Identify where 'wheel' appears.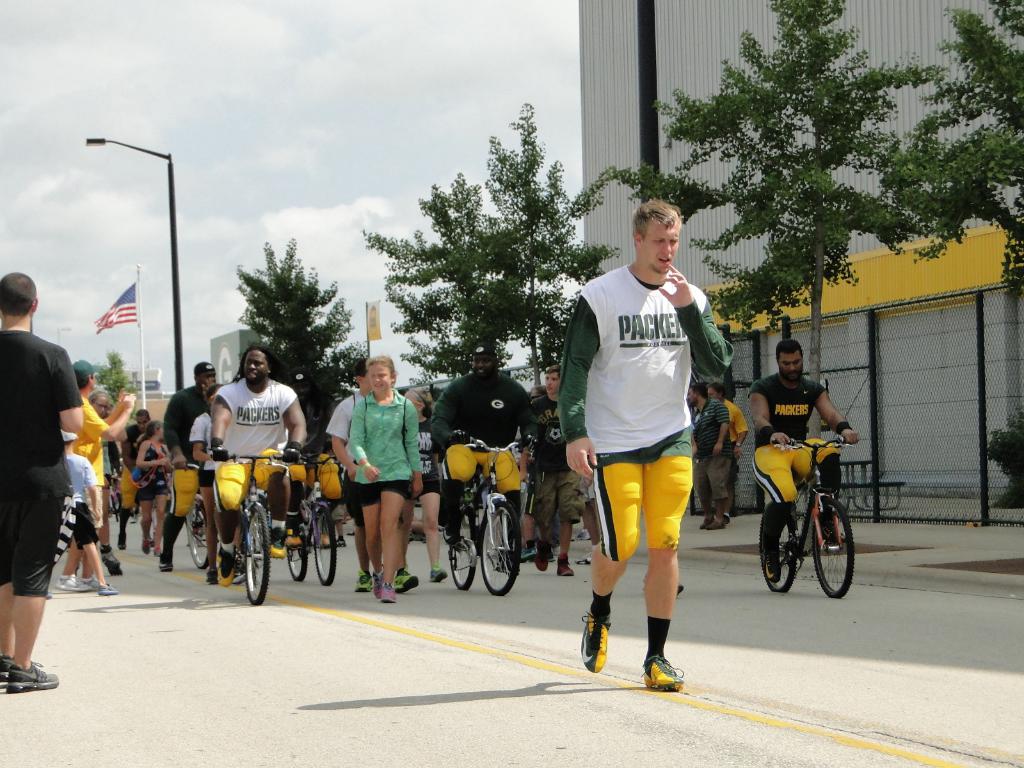
Appears at 444/506/477/595.
